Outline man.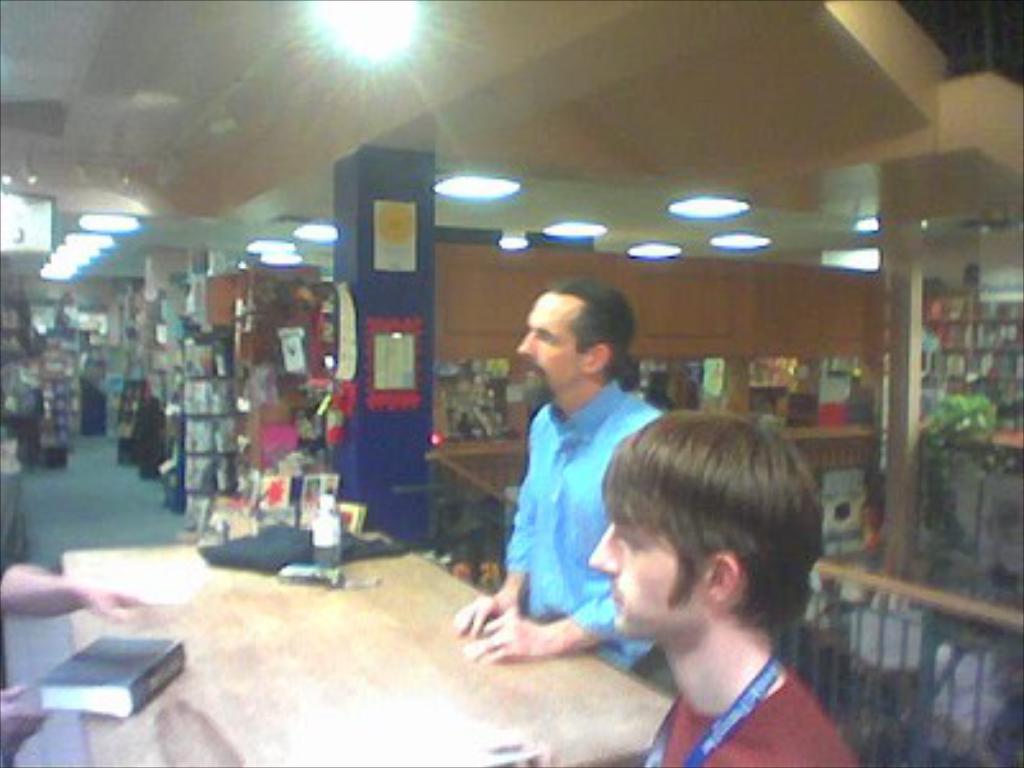
Outline: <bbox>481, 279, 666, 655</bbox>.
